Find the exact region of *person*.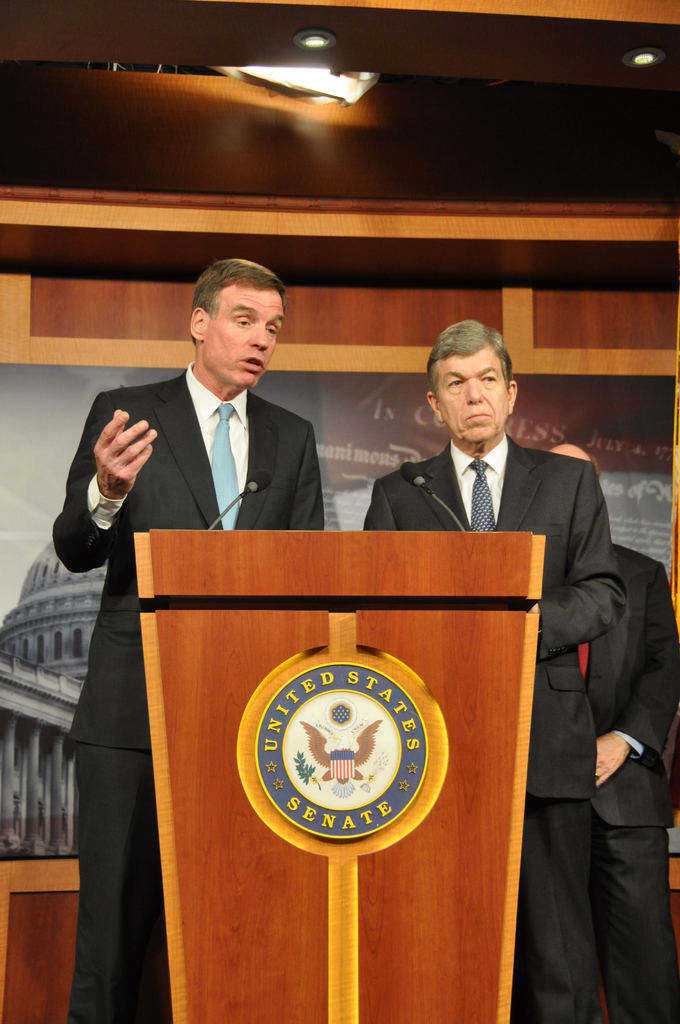
Exact region: 54:255:325:1023.
